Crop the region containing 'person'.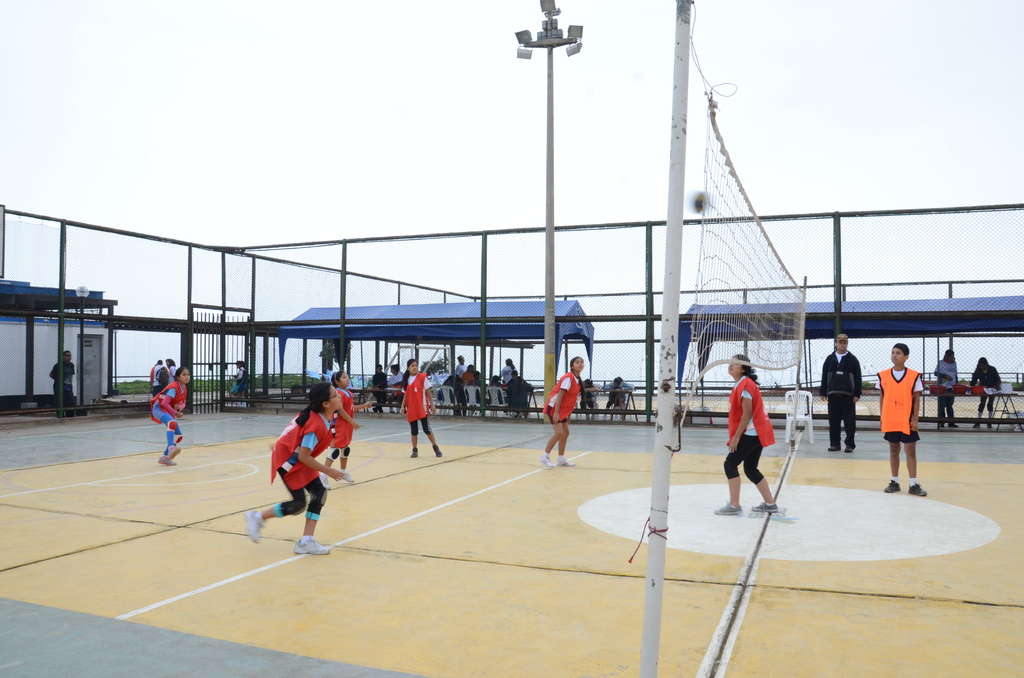
Crop region: (321, 376, 369, 485).
